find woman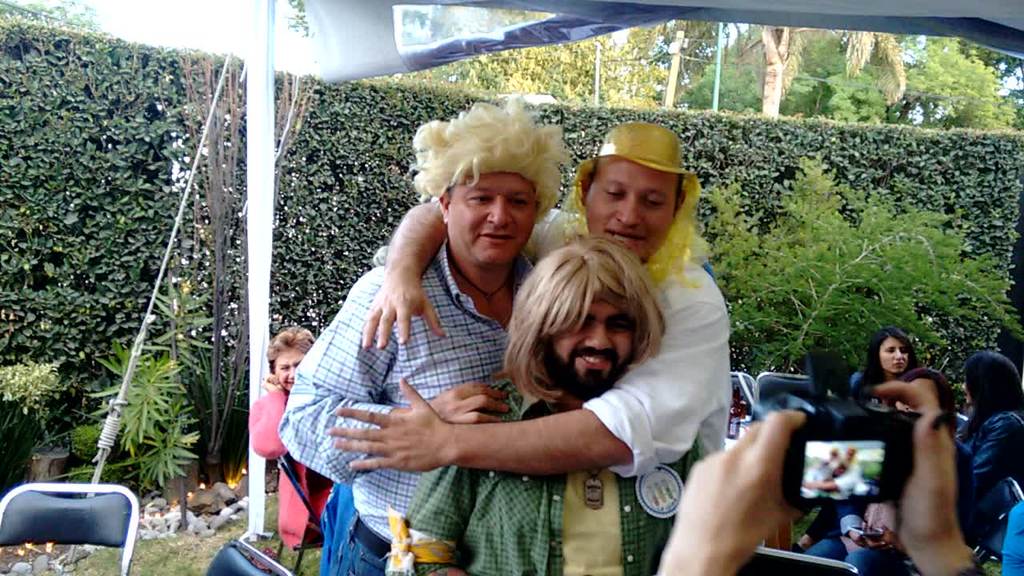
bbox=(848, 331, 918, 403)
